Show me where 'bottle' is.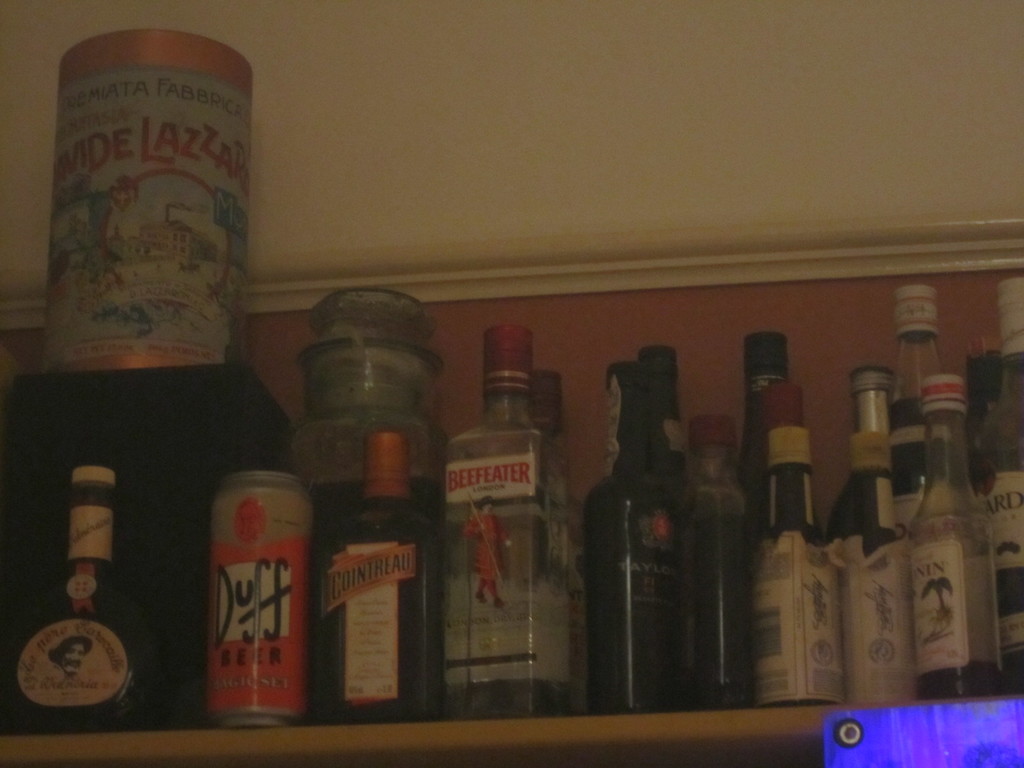
'bottle' is at bbox=(888, 284, 943, 550).
